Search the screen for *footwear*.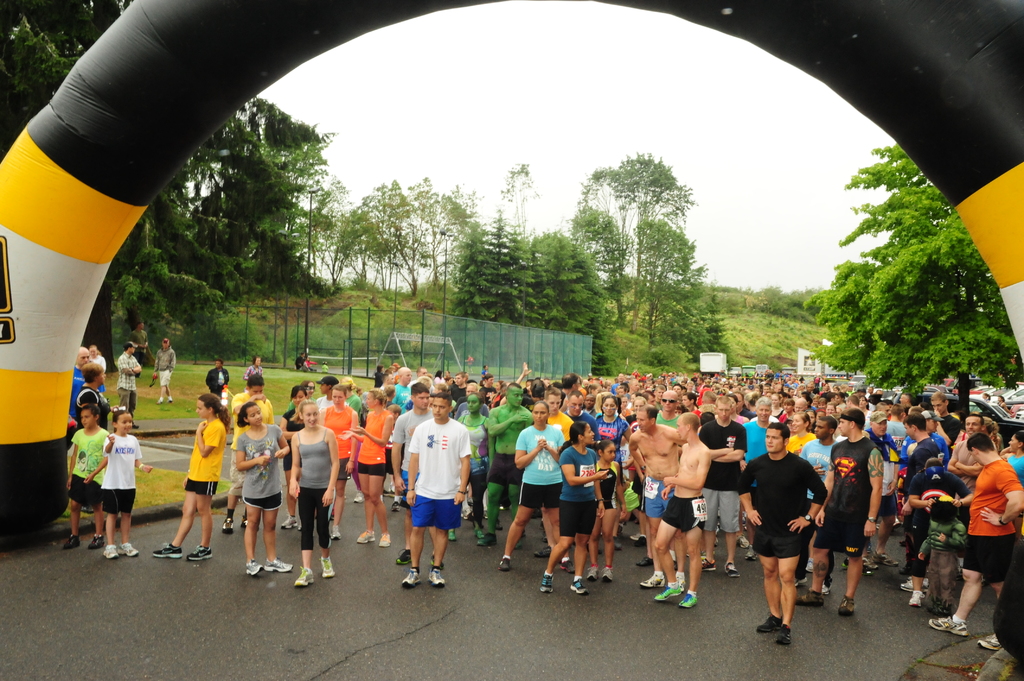
Found at locate(283, 512, 300, 529).
